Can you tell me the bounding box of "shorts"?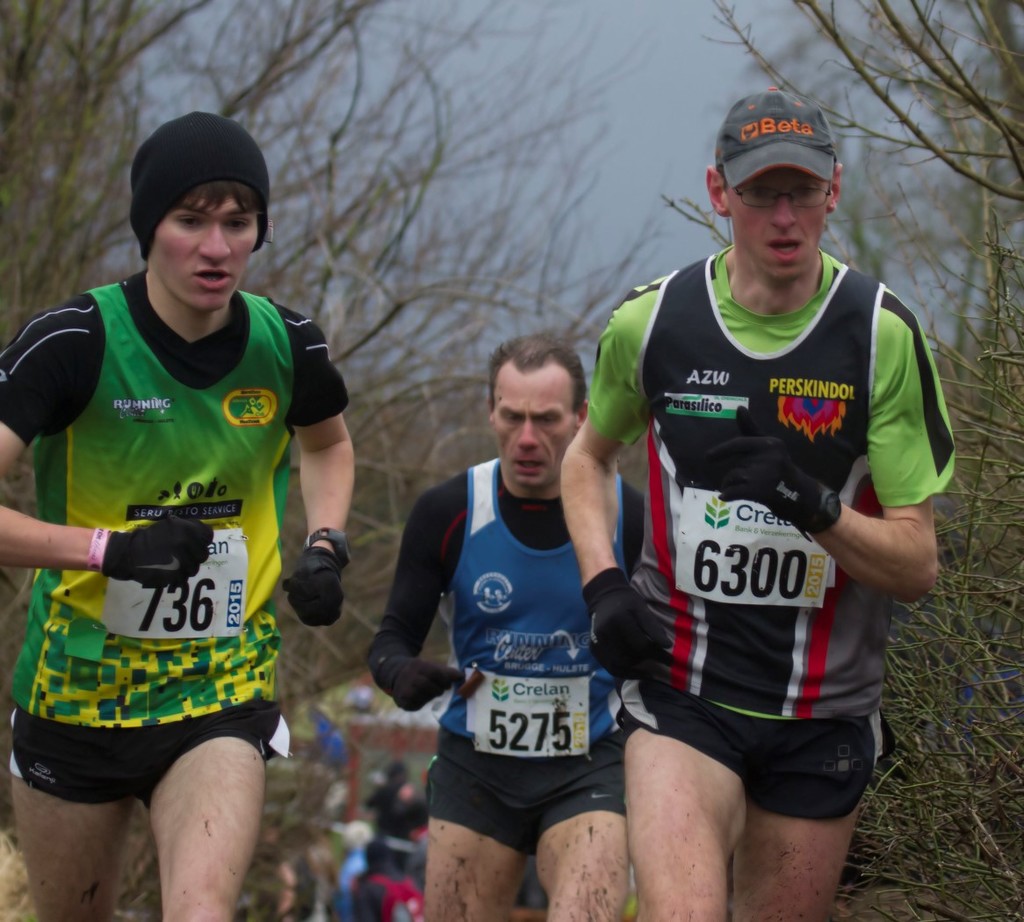
box=[425, 728, 624, 858].
